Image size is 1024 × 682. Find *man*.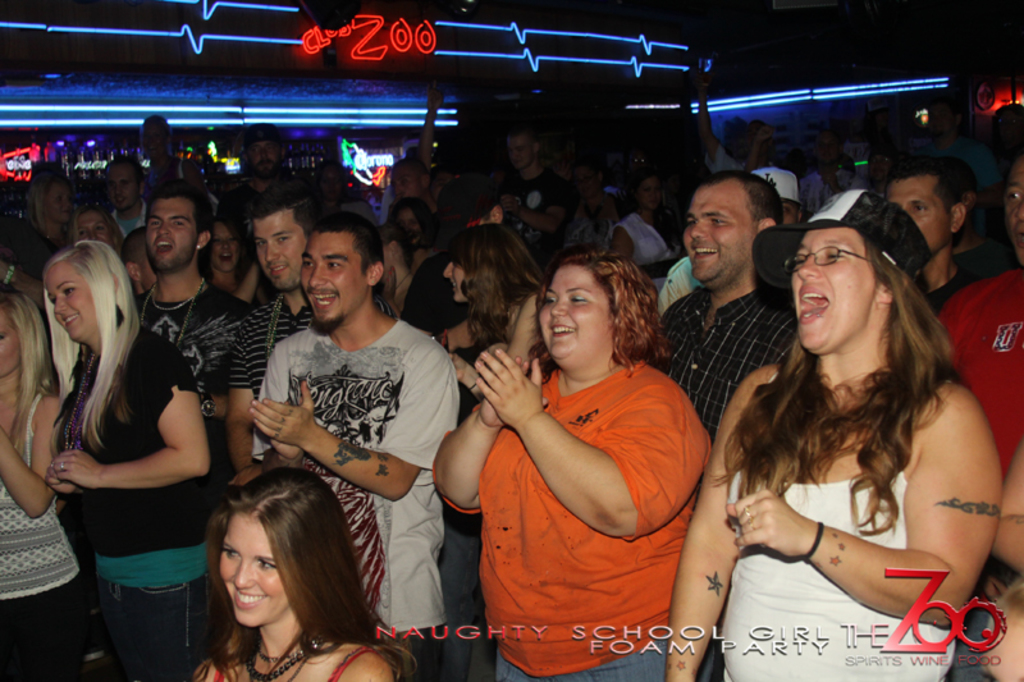
(151, 119, 161, 155).
